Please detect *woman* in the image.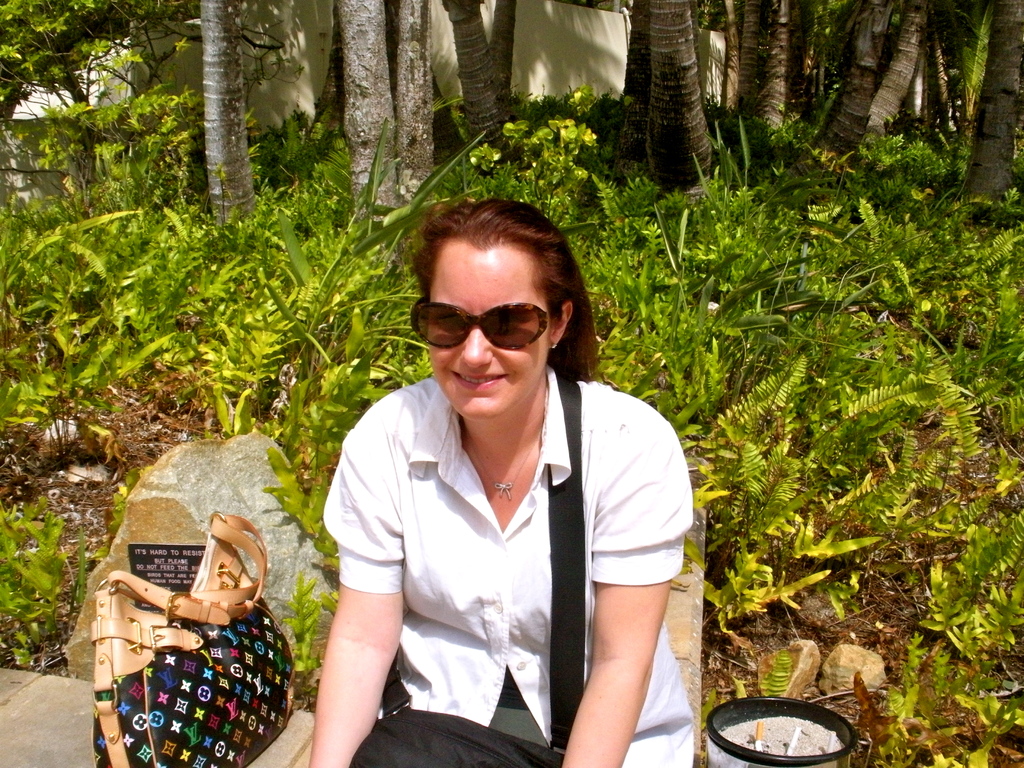
(x1=298, y1=197, x2=698, y2=759).
